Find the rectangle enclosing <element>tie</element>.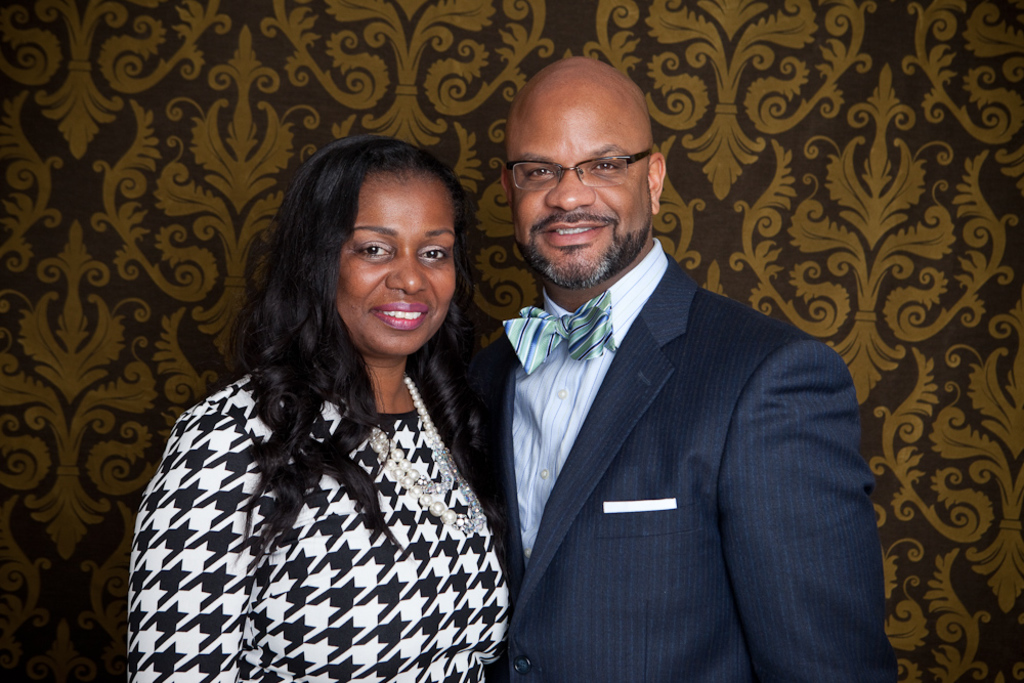
x1=500 y1=289 x2=622 y2=378.
